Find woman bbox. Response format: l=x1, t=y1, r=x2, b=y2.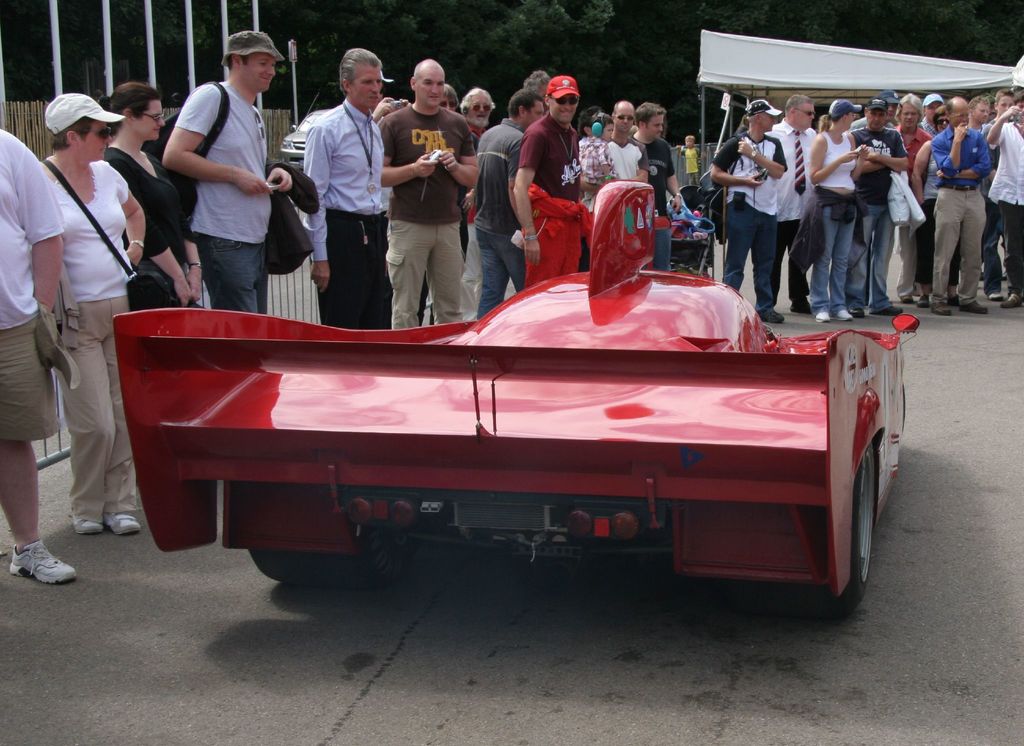
l=10, t=76, r=159, b=553.
